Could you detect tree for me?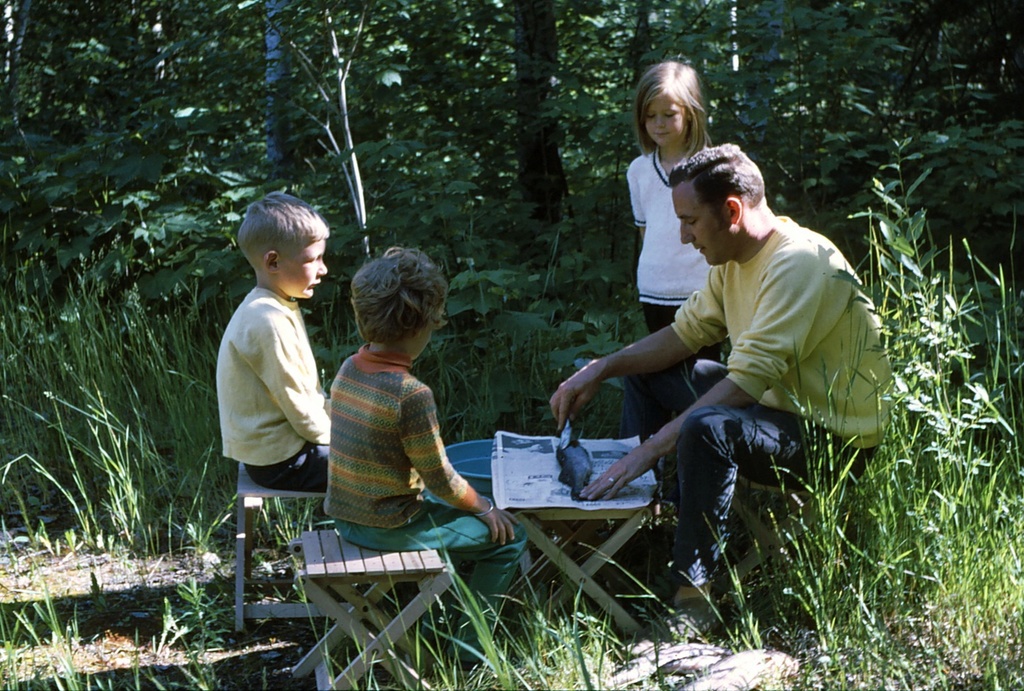
Detection result: (x1=512, y1=0, x2=562, y2=276).
